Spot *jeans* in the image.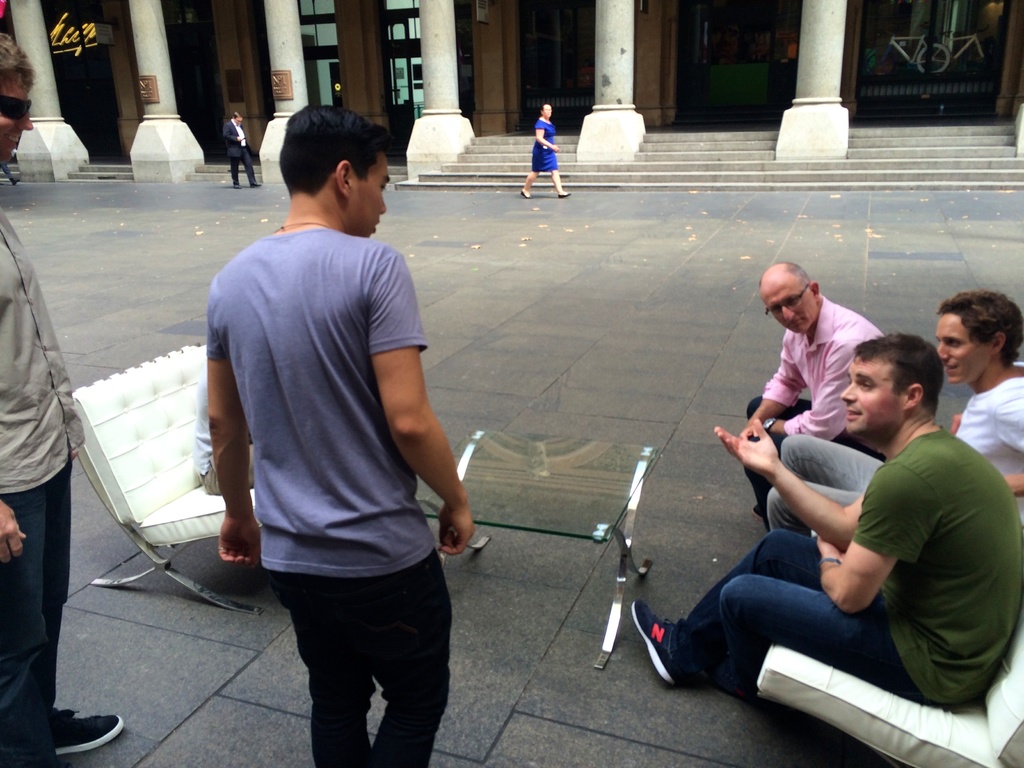
*jeans* found at box(659, 518, 915, 689).
